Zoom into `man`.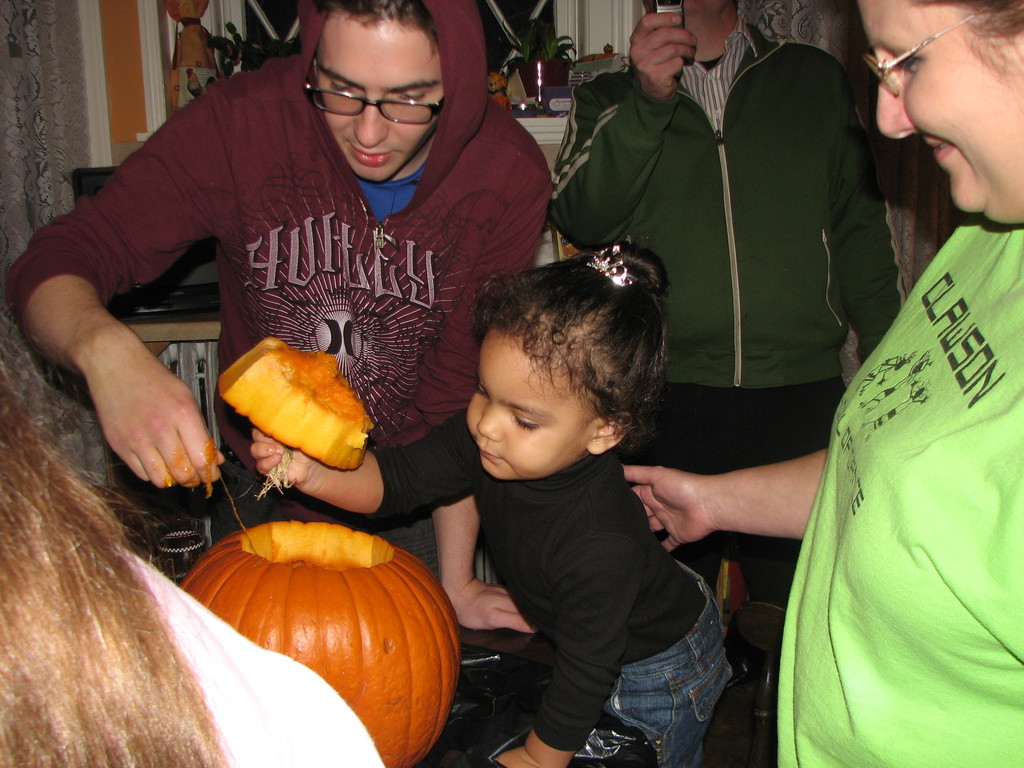
Zoom target: bbox=[541, 0, 898, 669].
